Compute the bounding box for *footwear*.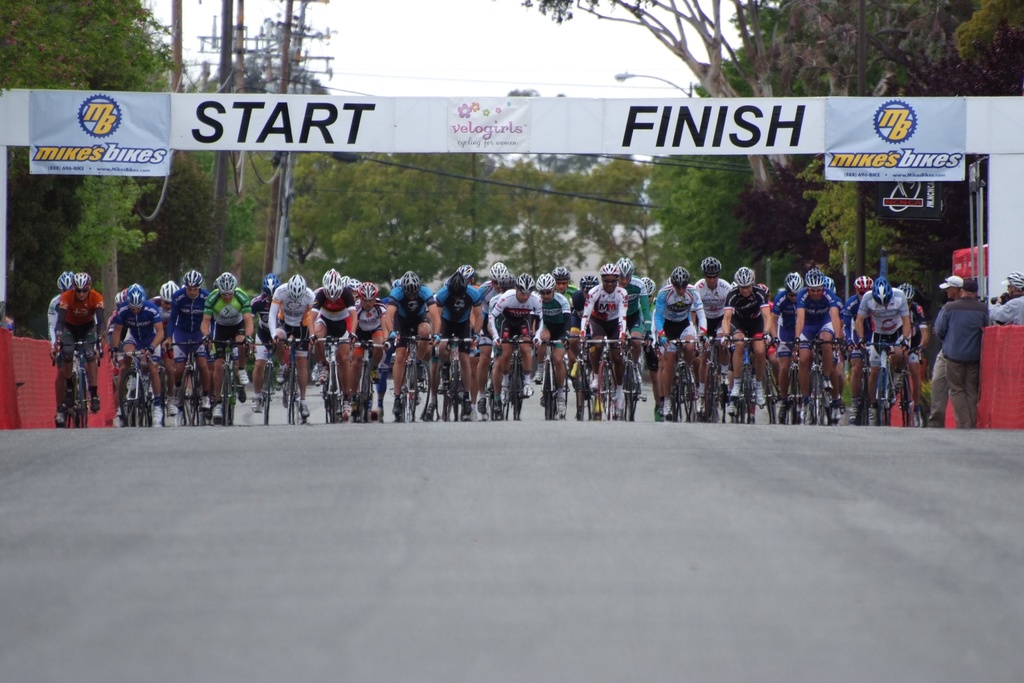
(151,406,165,425).
